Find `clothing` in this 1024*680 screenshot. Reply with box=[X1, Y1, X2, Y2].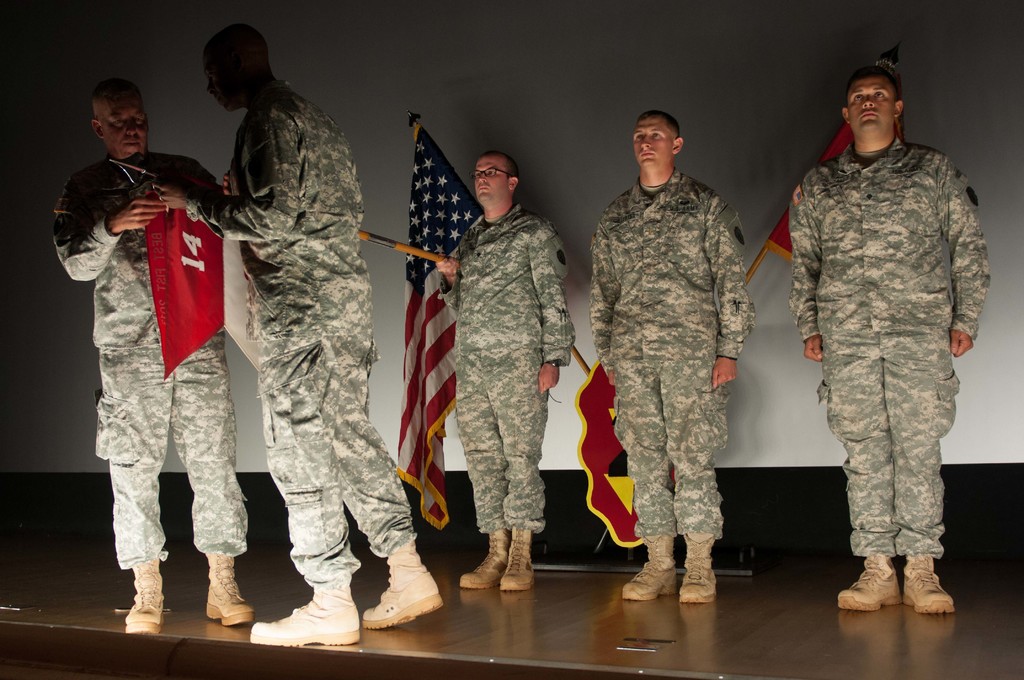
box=[439, 205, 563, 575].
